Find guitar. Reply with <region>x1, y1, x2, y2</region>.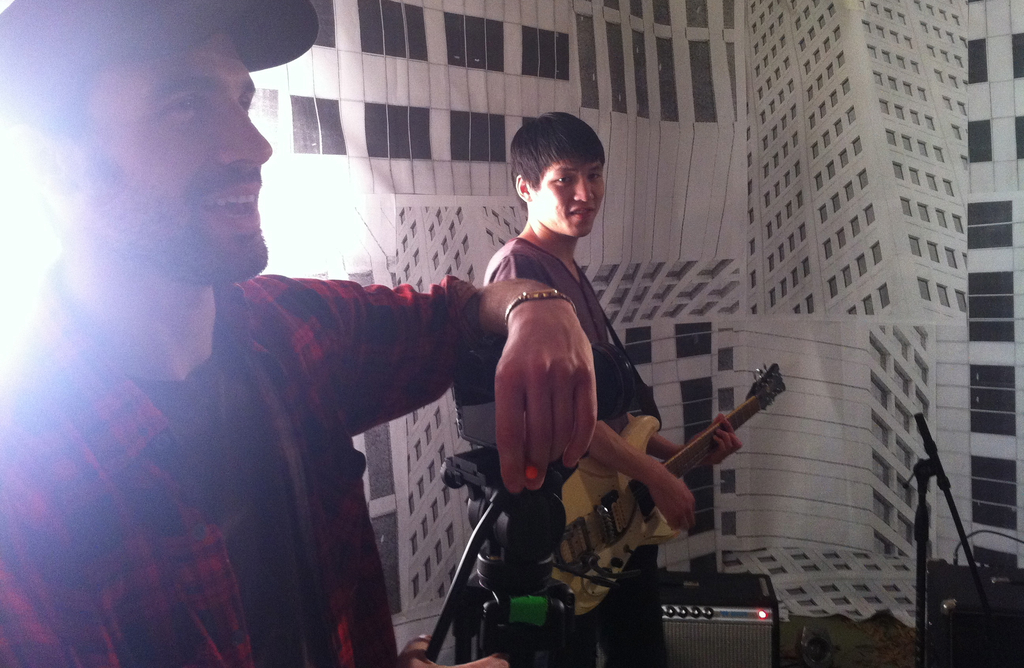
<region>549, 364, 785, 619</region>.
